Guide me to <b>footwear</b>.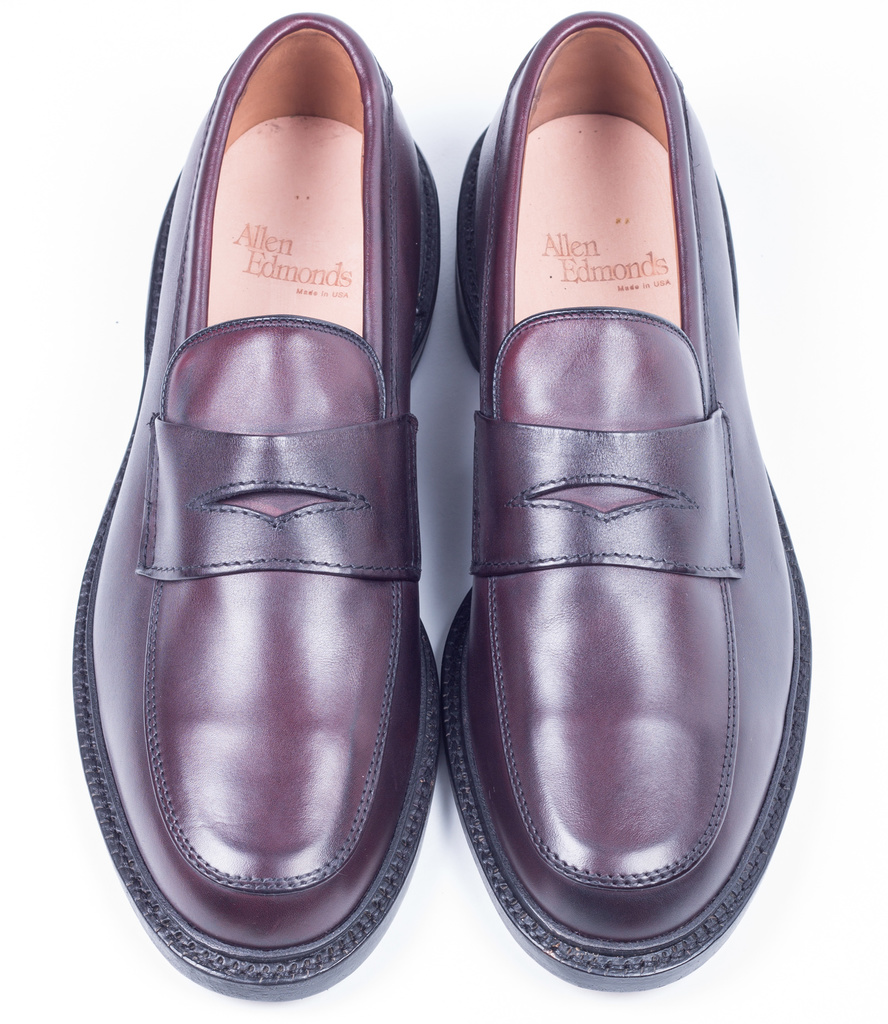
Guidance: bbox(80, 10, 446, 1002).
